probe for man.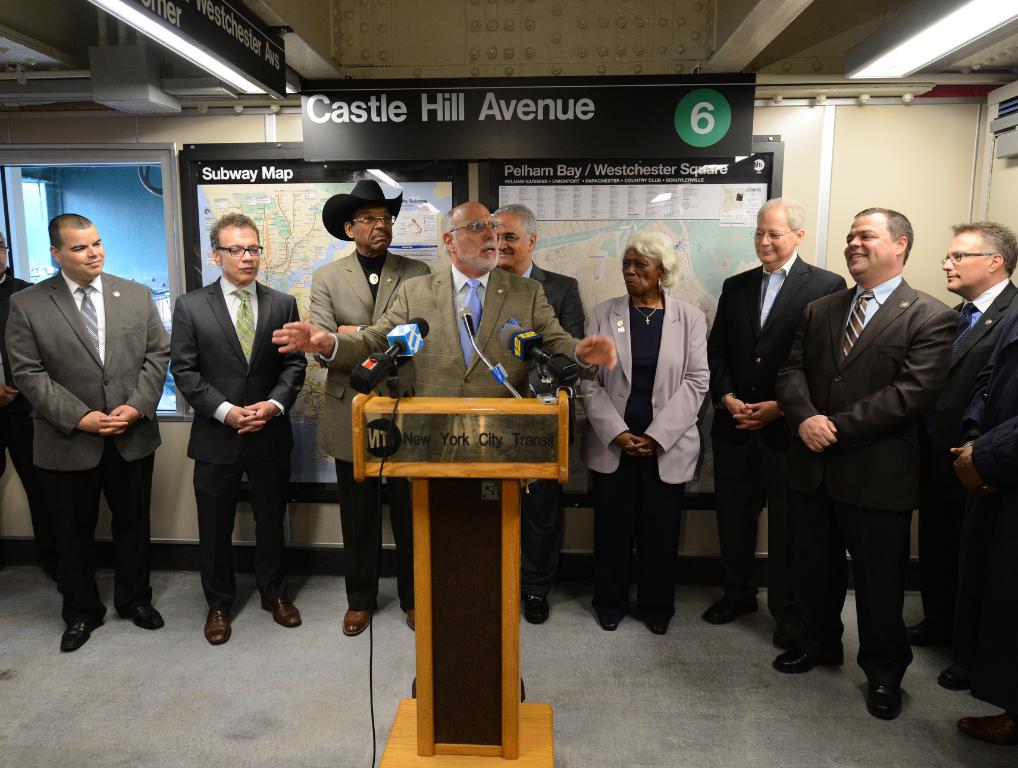
Probe result: box(904, 218, 1017, 690).
